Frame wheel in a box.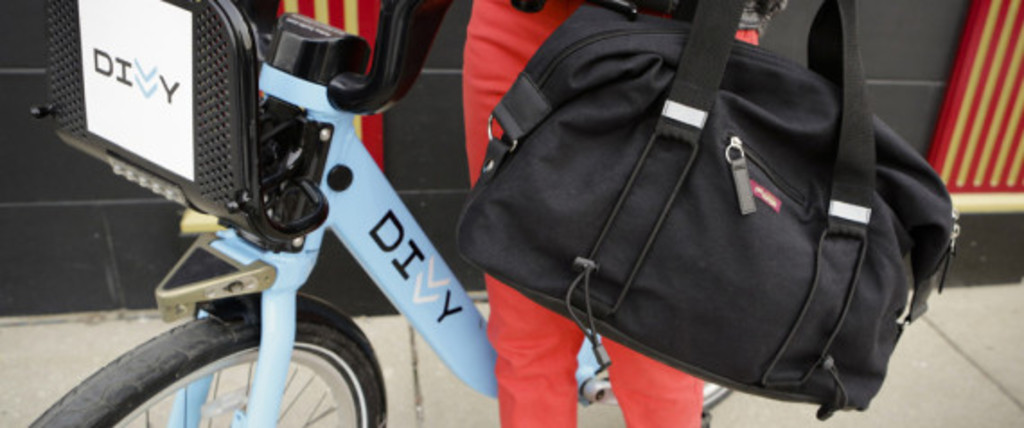
bbox=(79, 293, 383, 426).
